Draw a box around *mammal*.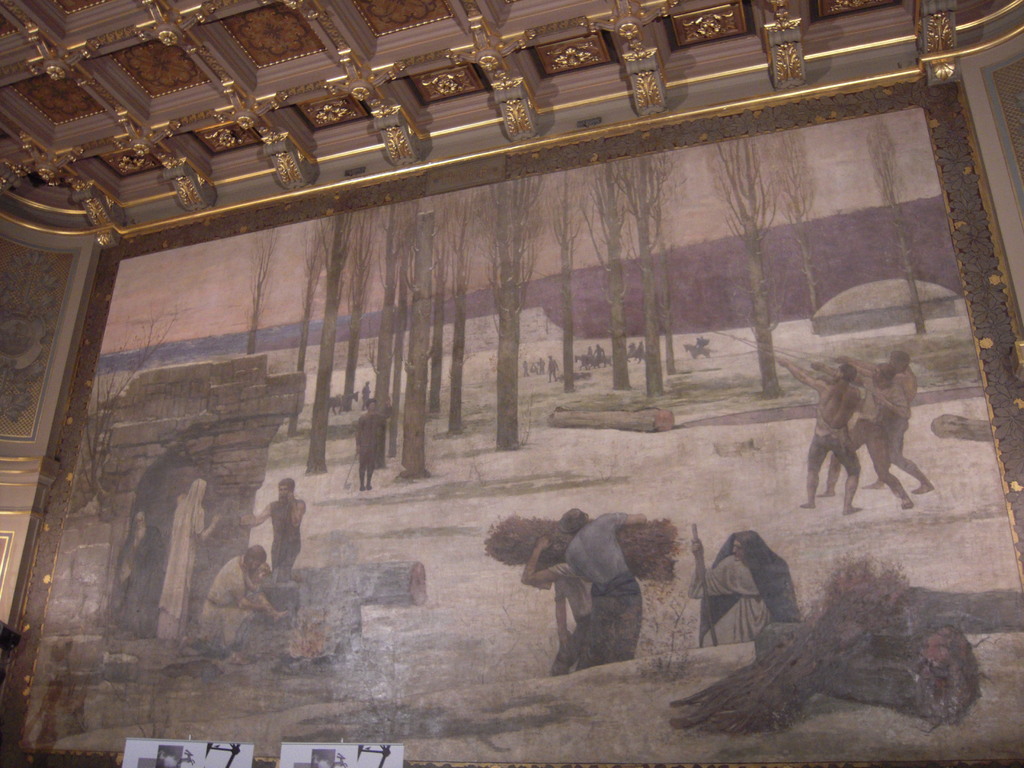
l=772, t=355, r=878, b=515.
